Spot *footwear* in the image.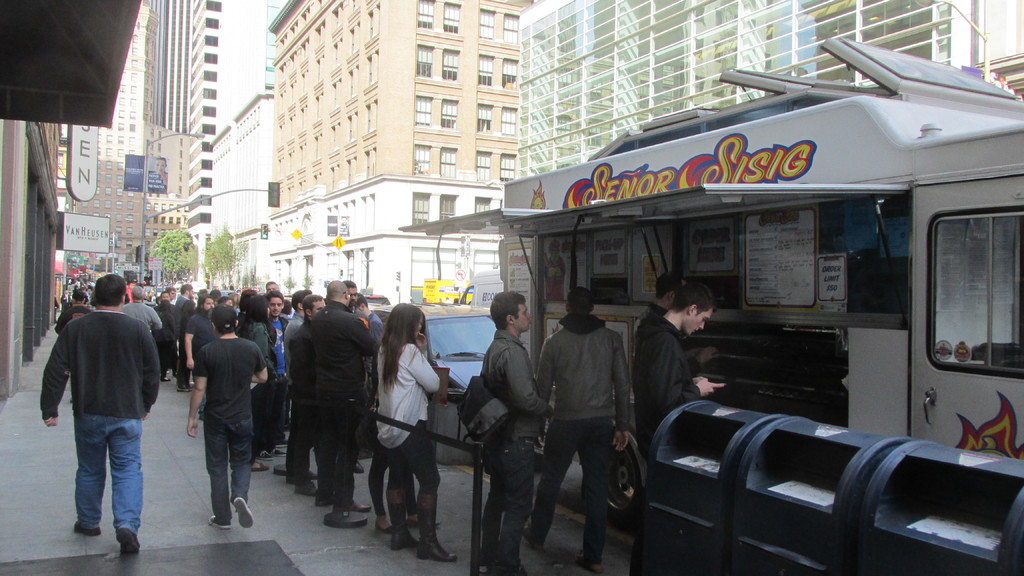
*footwear* found at box(392, 529, 422, 555).
